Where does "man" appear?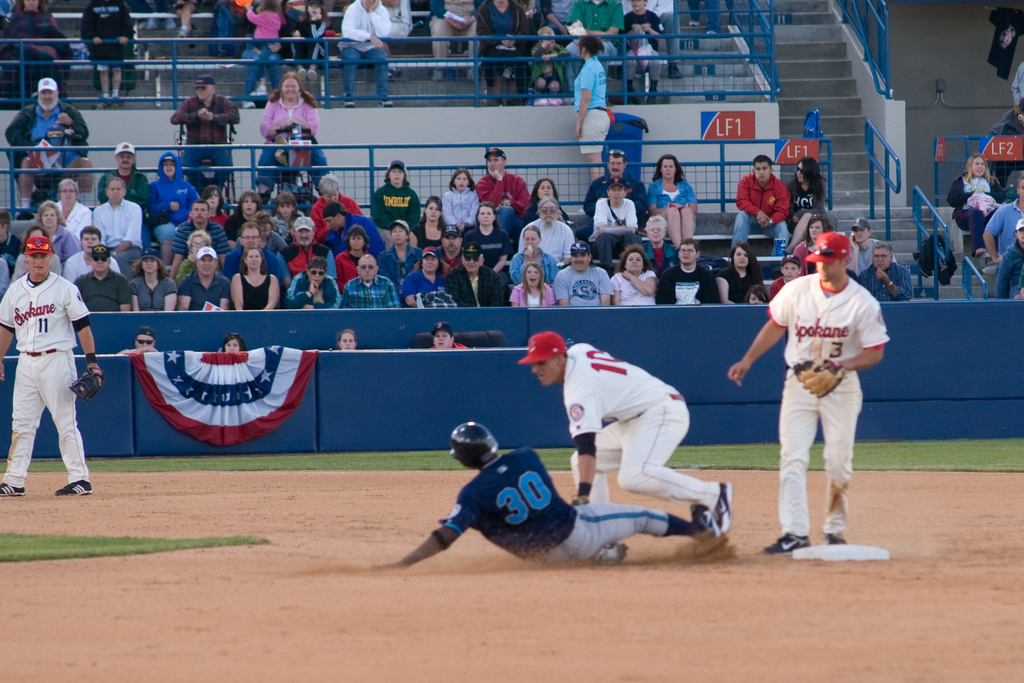
Appears at <region>109, 324, 164, 358</region>.
